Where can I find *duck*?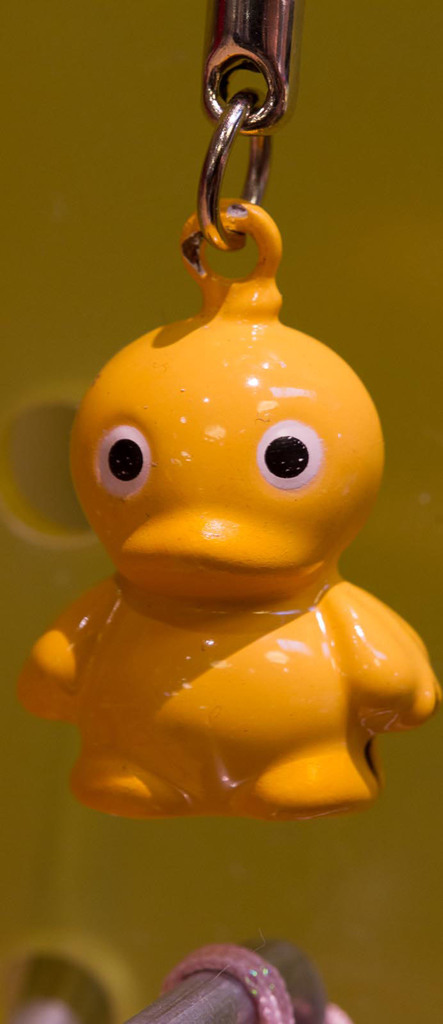
You can find it at 17 104 407 893.
